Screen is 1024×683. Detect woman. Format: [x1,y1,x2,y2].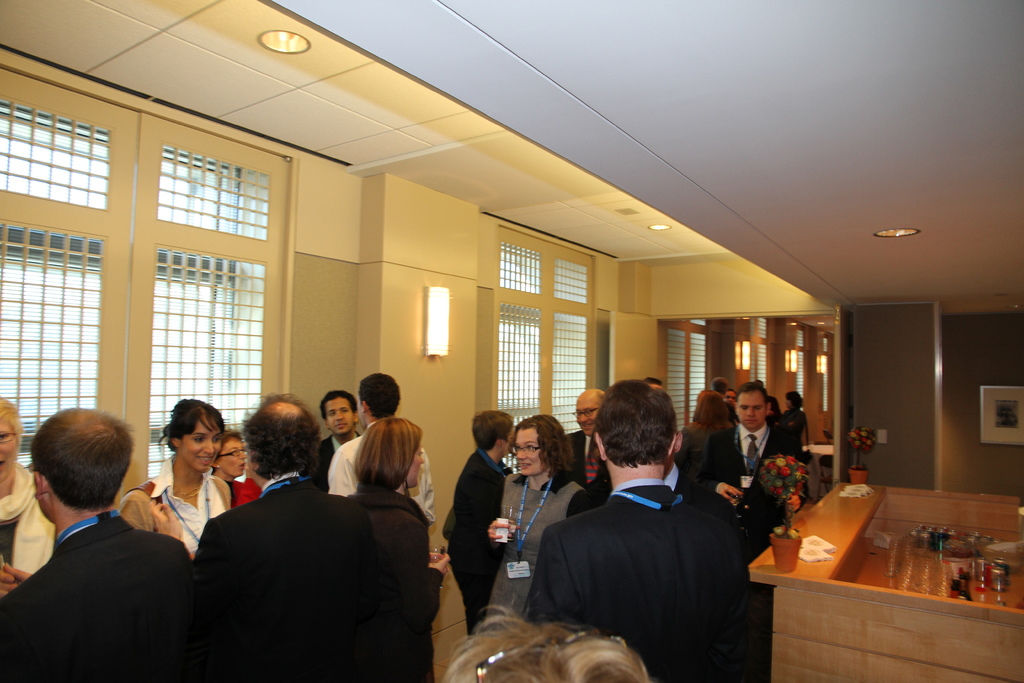
[213,424,260,505].
